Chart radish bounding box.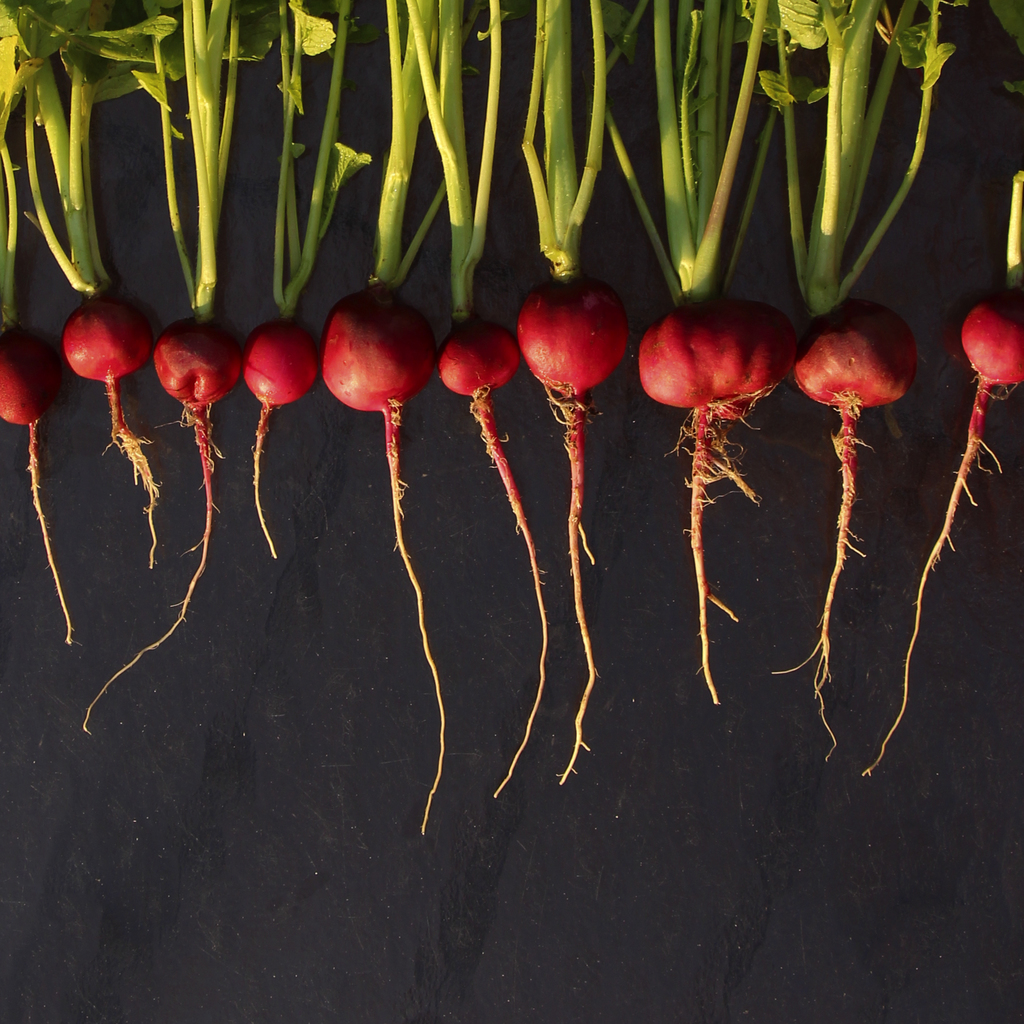
Charted: [843,0,1022,780].
